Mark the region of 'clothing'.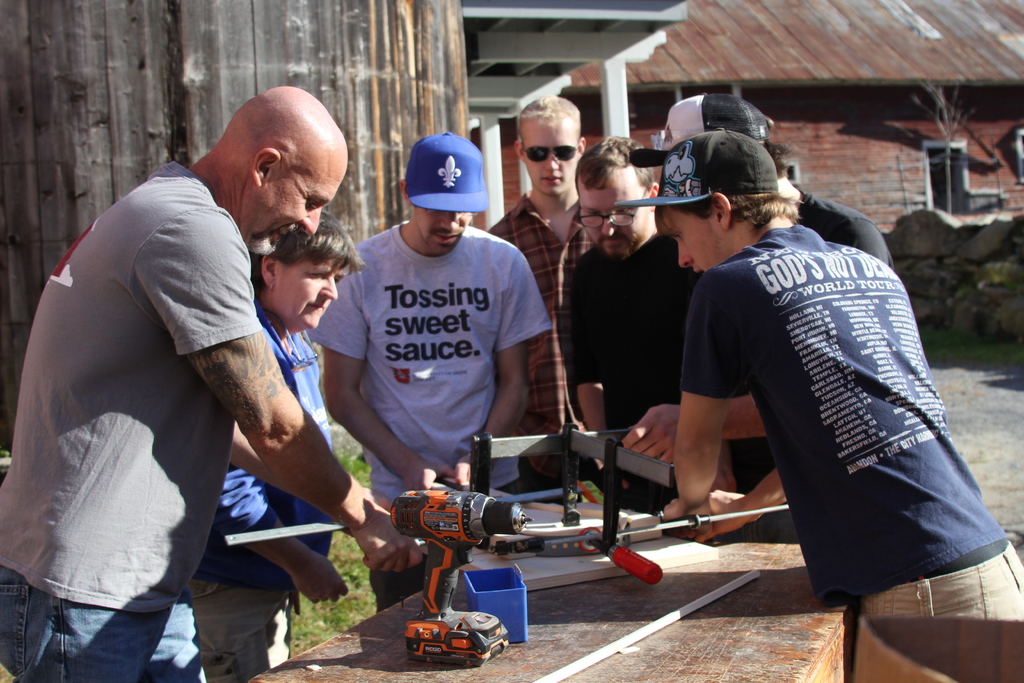
Region: [572,231,675,423].
